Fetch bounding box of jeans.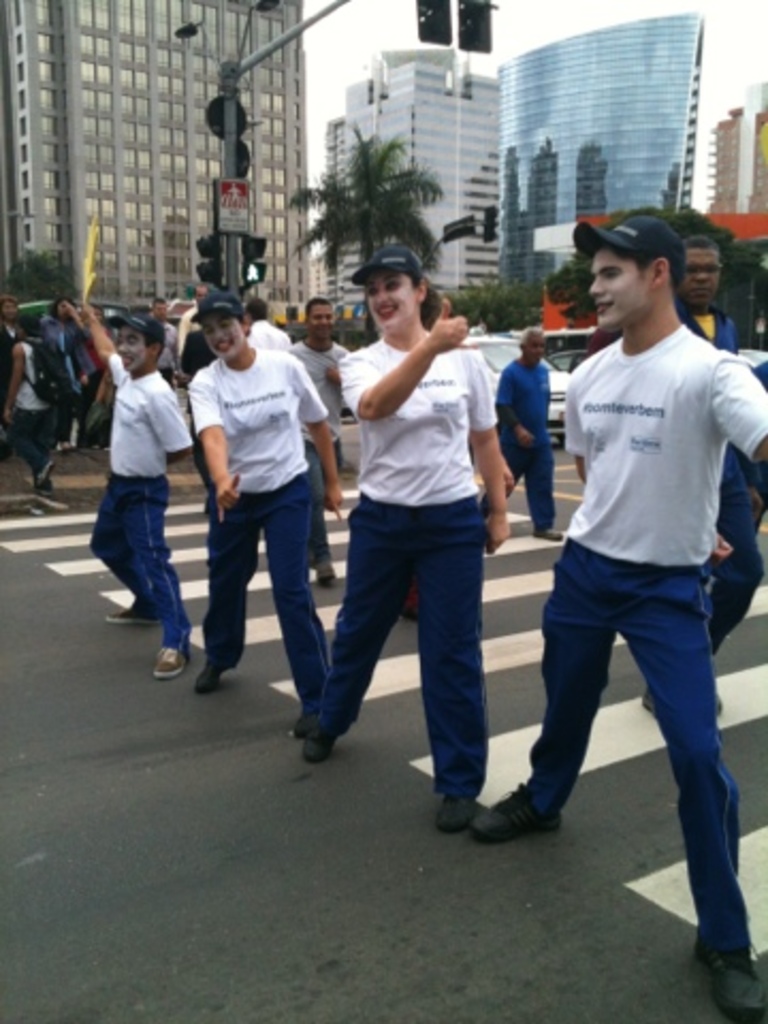
Bbox: (x1=196, y1=474, x2=307, y2=715).
